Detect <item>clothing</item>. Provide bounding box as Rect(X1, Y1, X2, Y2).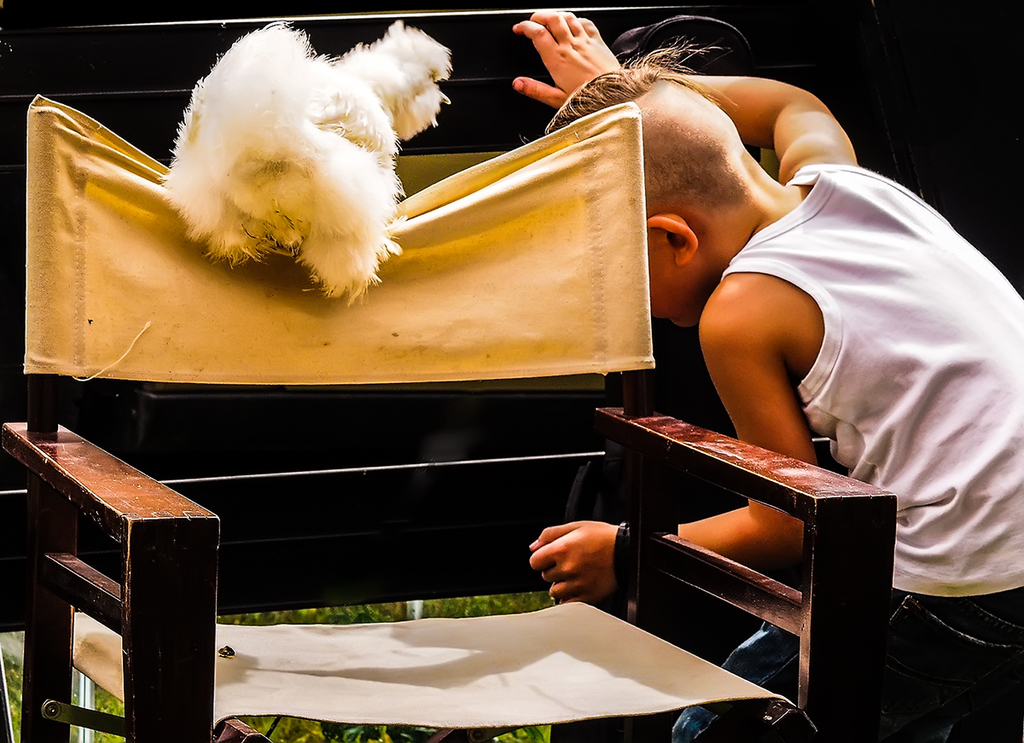
Rect(694, 93, 997, 659).
